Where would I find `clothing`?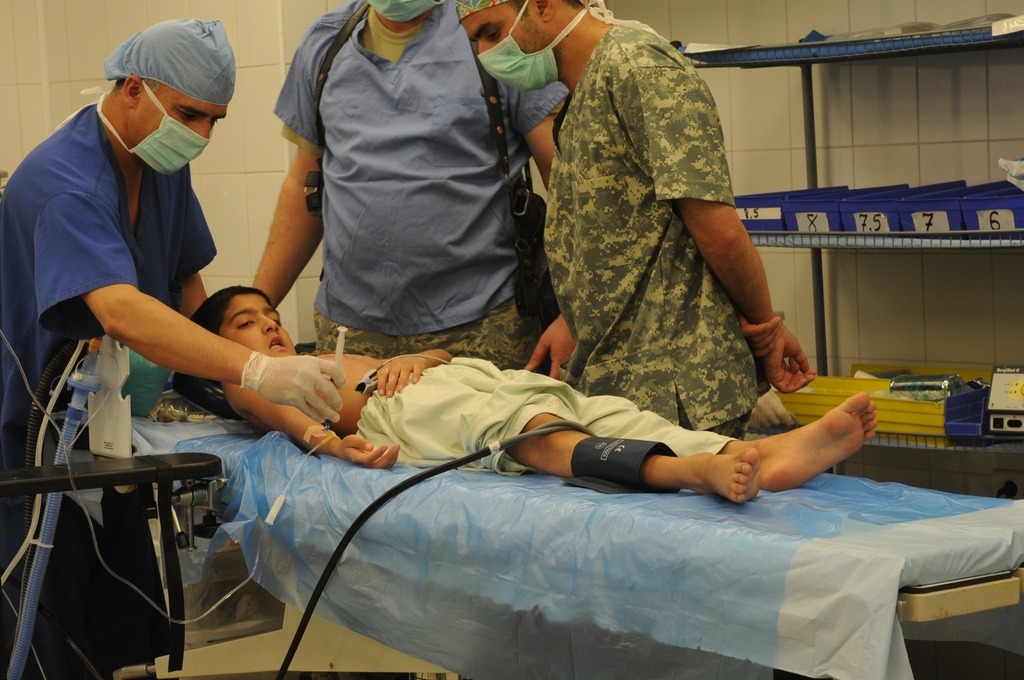
At box=[0, 106, 216, 679].
